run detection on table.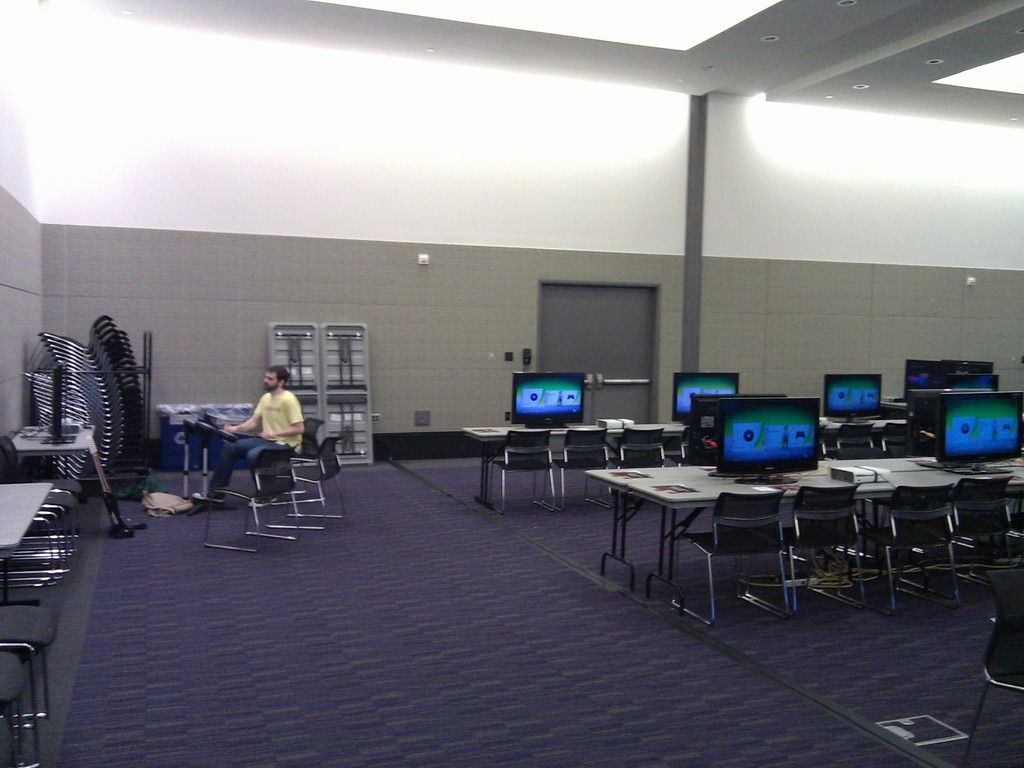
Result: <bbox>0, 472, 82, 590</bbox>.
